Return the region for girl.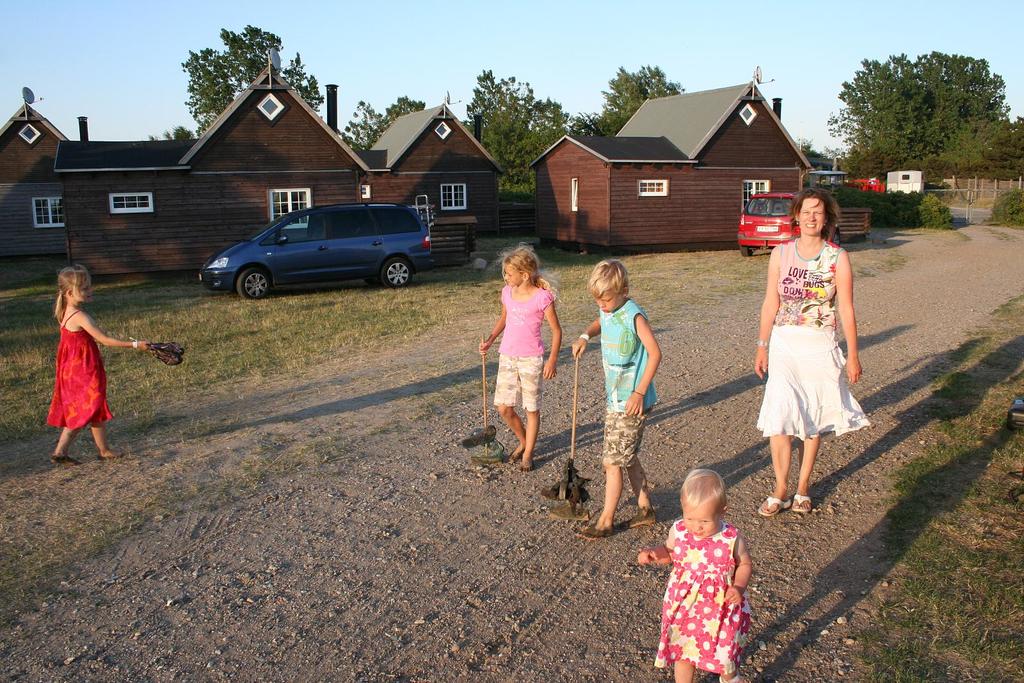
(46, 267, 151, 465).
